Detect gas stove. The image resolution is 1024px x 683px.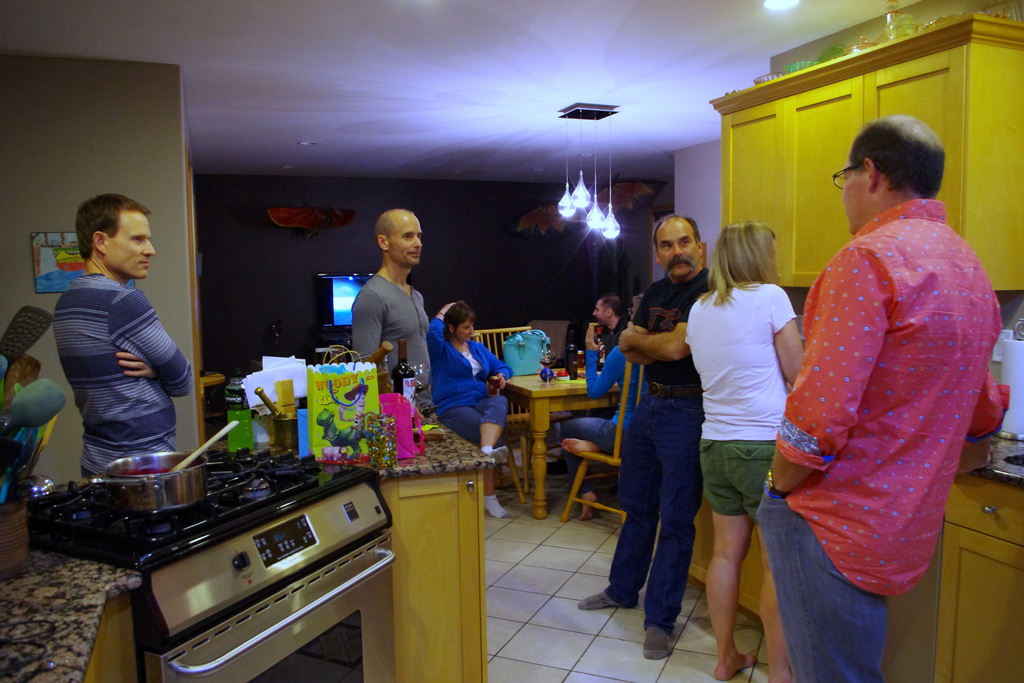
Rect(30, 444, 378, 561).
